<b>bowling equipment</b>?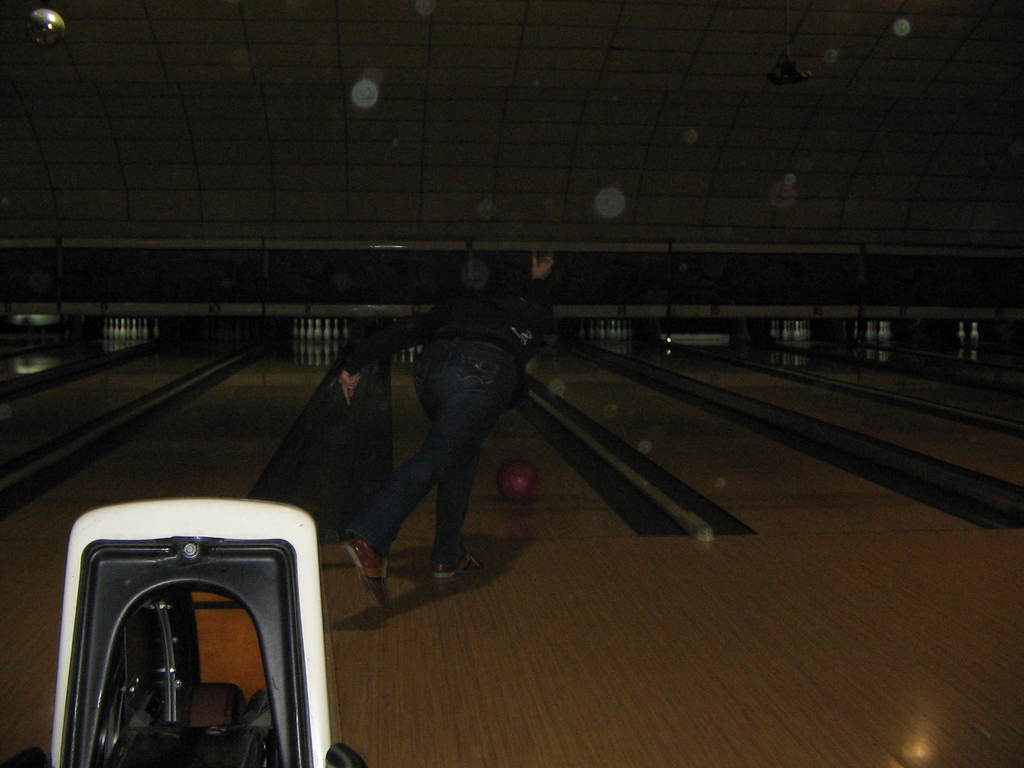
x1=495, y1=456, x2=544, y2=503
